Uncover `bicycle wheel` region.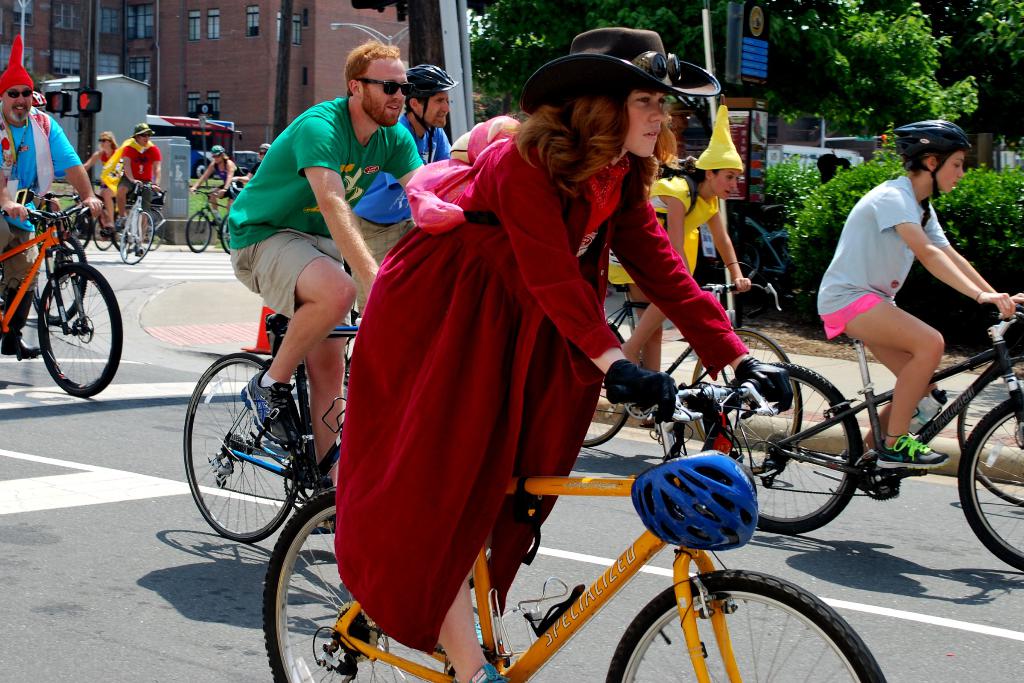
Uncovered: rect(122, 211, 149, 262).
